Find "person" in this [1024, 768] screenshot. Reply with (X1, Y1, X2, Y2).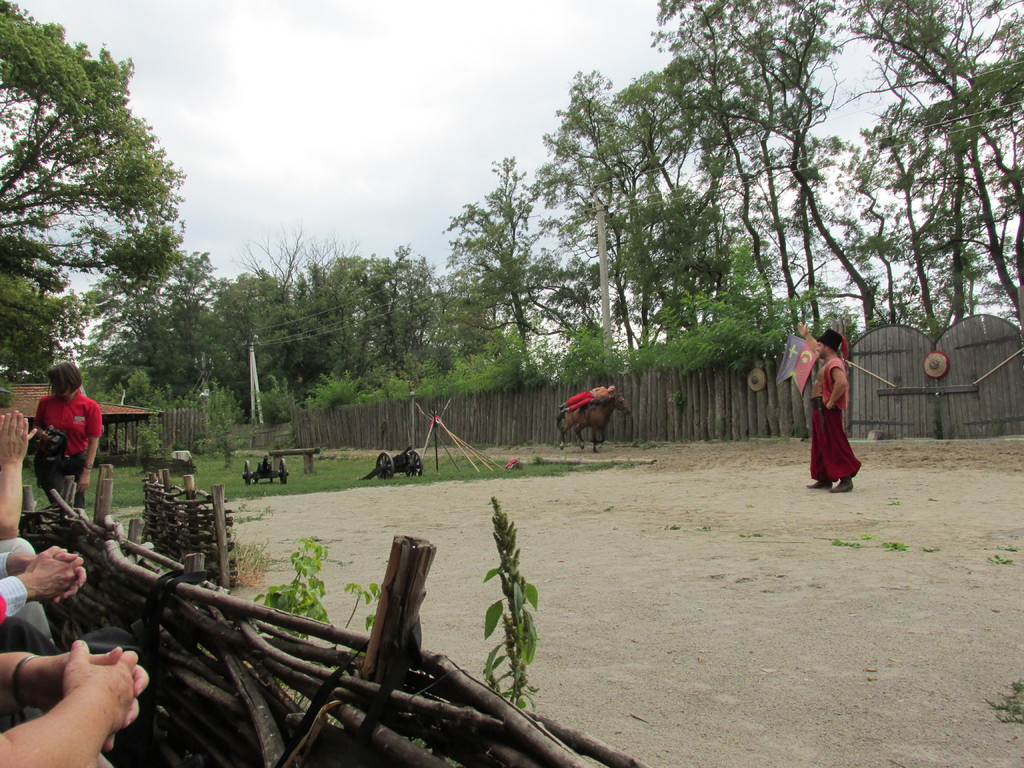
(554, 380, 616, 413).
